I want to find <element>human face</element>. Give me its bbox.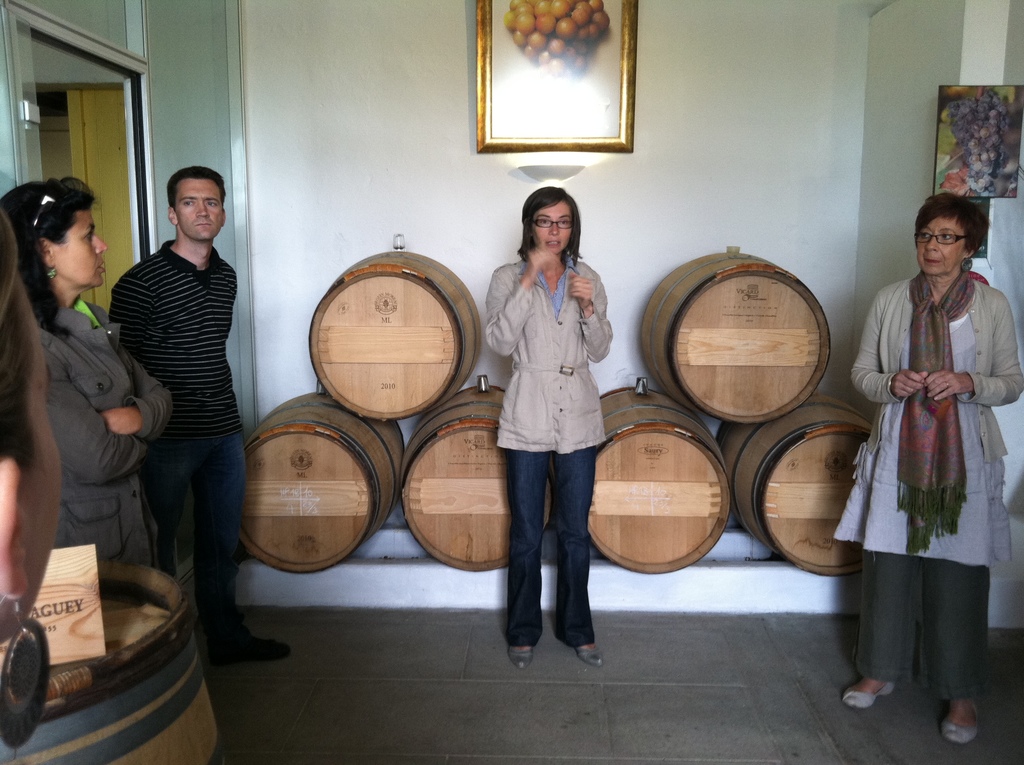
crop(920, 216, 964, 275).
